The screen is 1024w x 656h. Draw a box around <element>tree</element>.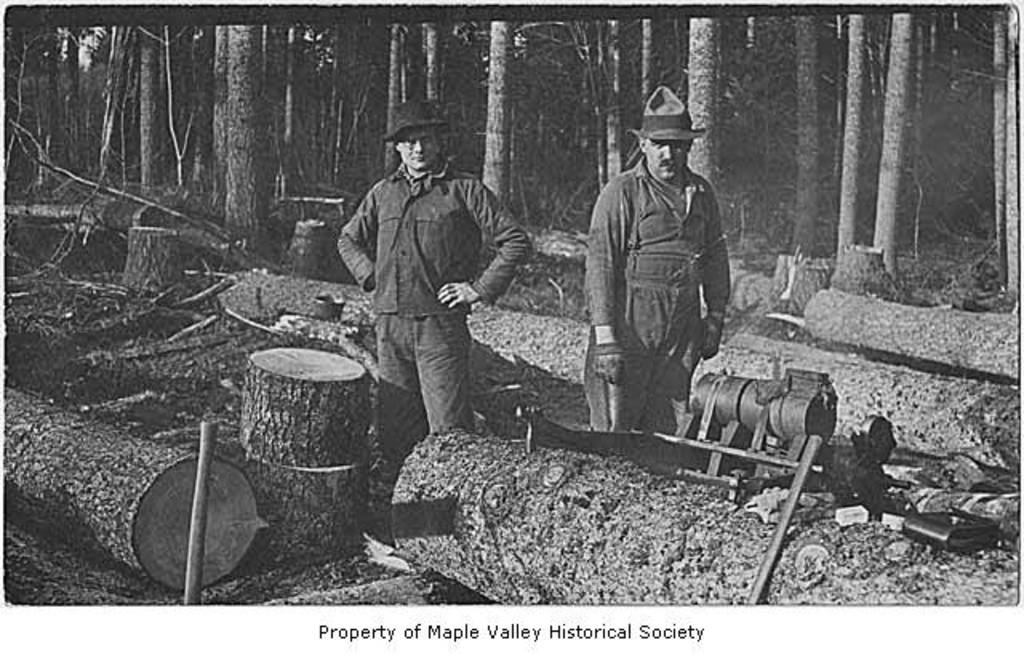
<bbox>474, 13, 525, 218</bbox>.
